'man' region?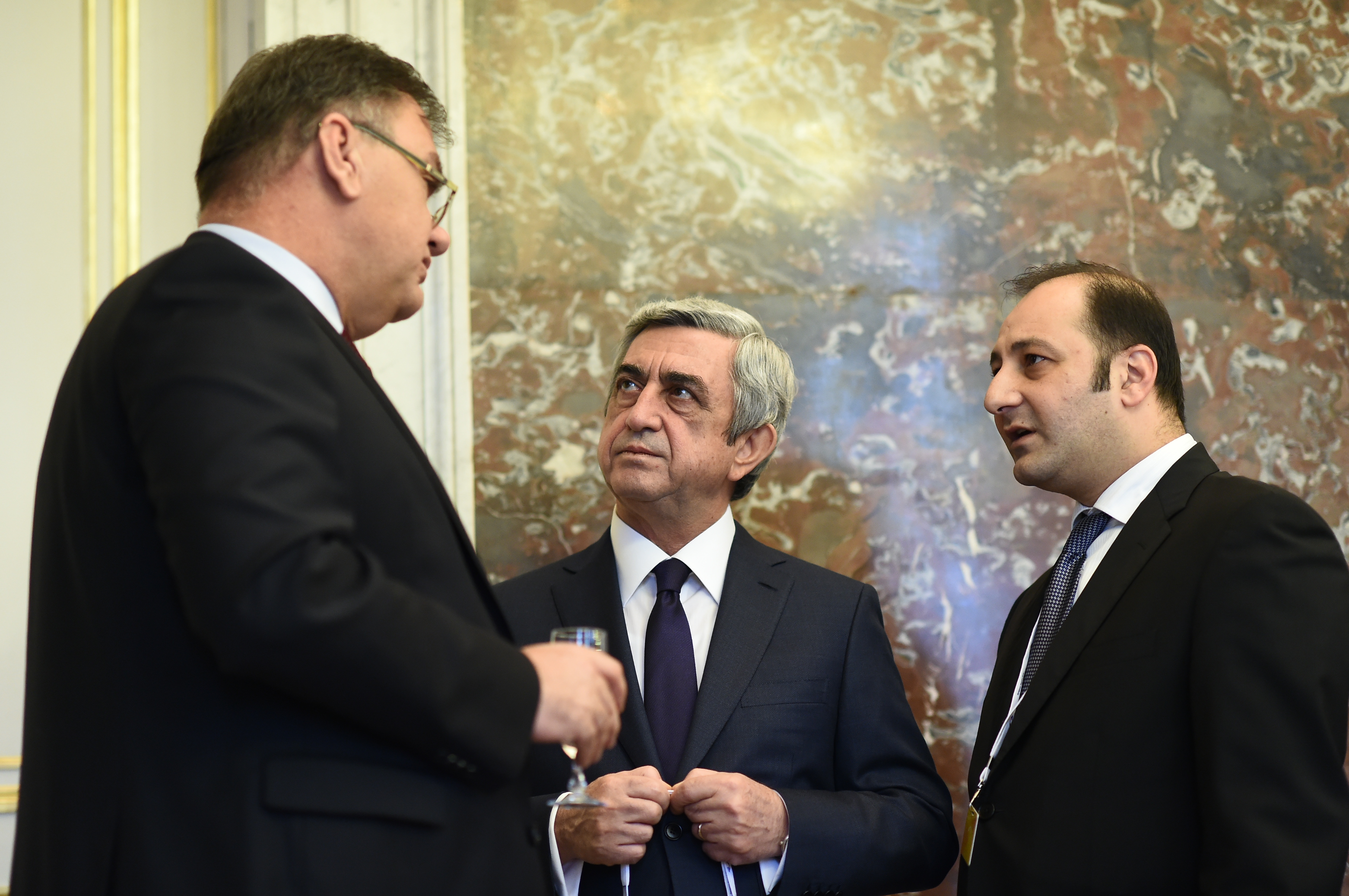
178, 108, 352, 327
